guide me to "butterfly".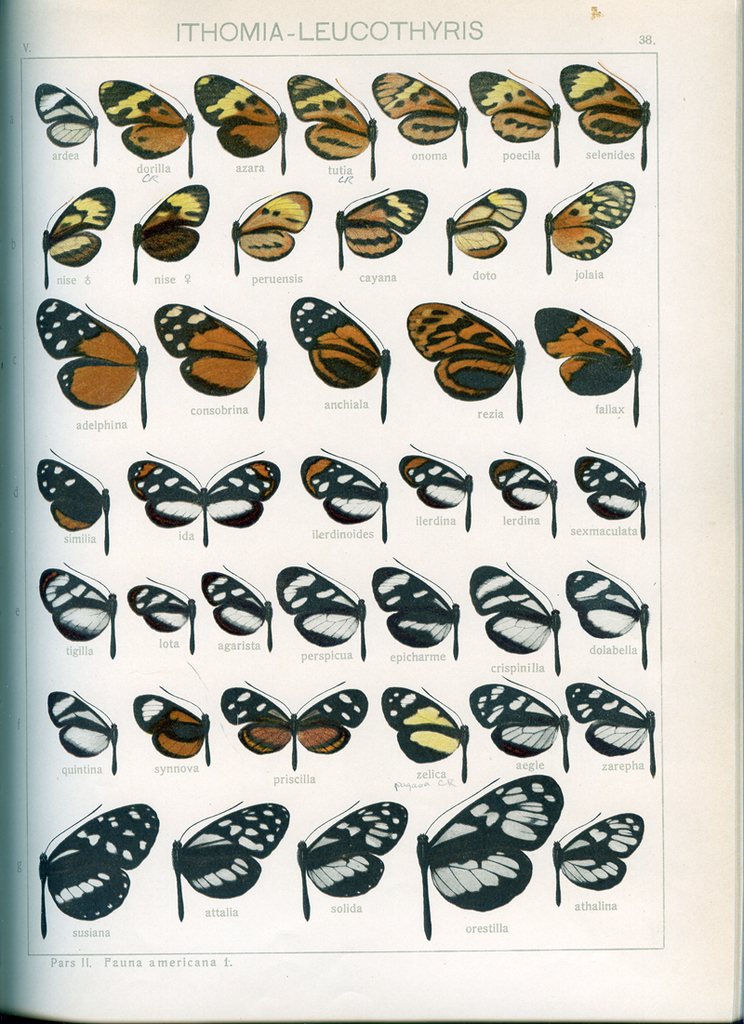
Guidance: [134, 180, 210, 291].
